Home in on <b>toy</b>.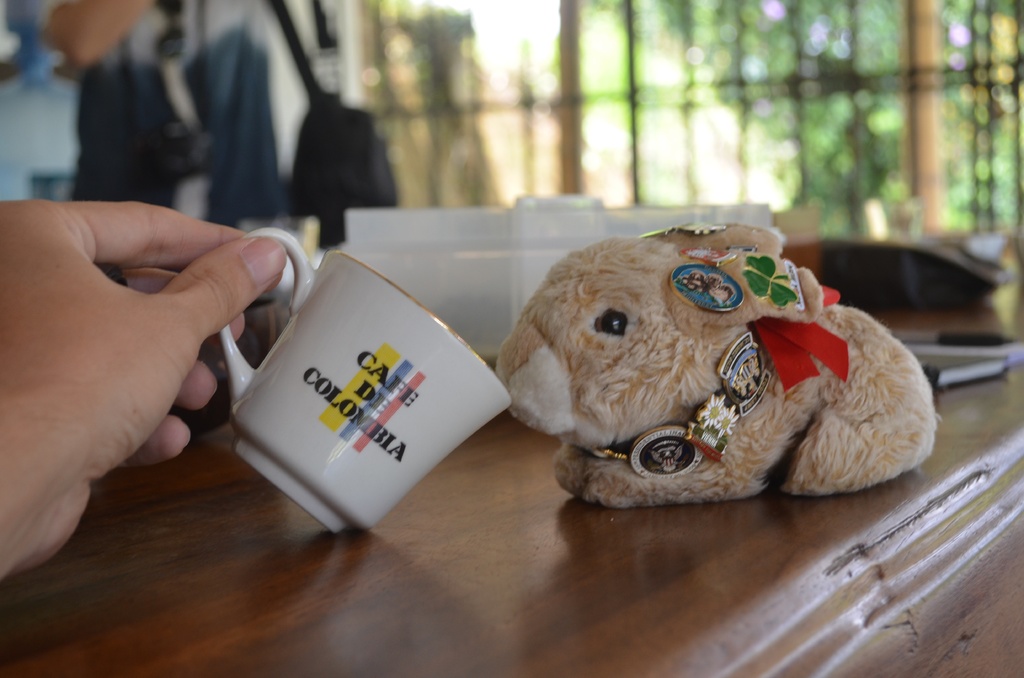
Homed in at (x1=475, y1=213, x2=930, y2=525).
